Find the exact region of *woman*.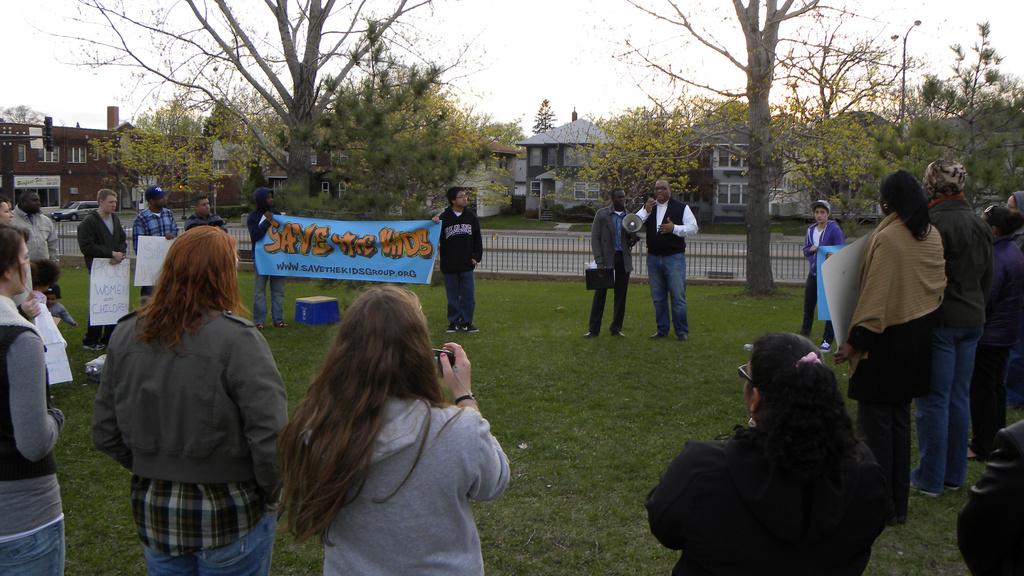
Exact region: select_region(833, 169, 947, 527).
